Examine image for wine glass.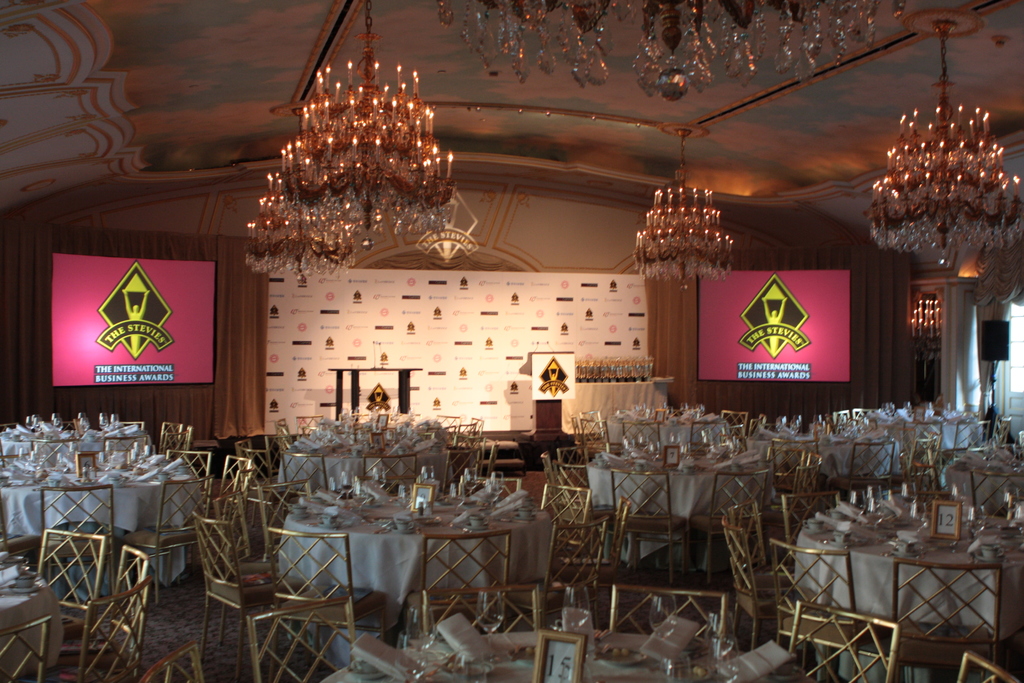
Examination result: (left=402, top=602, right=432, bottom=653).
